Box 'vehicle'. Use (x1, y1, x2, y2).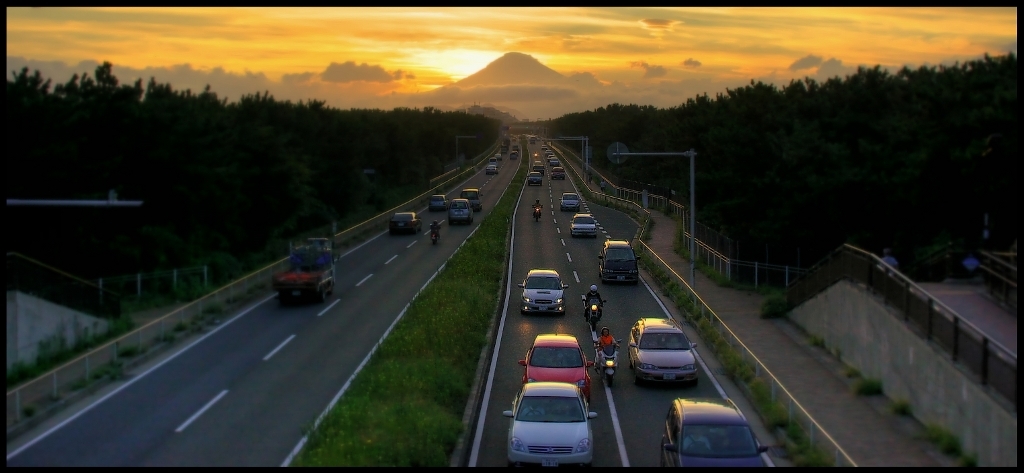
(484, 163, 497, 177).
